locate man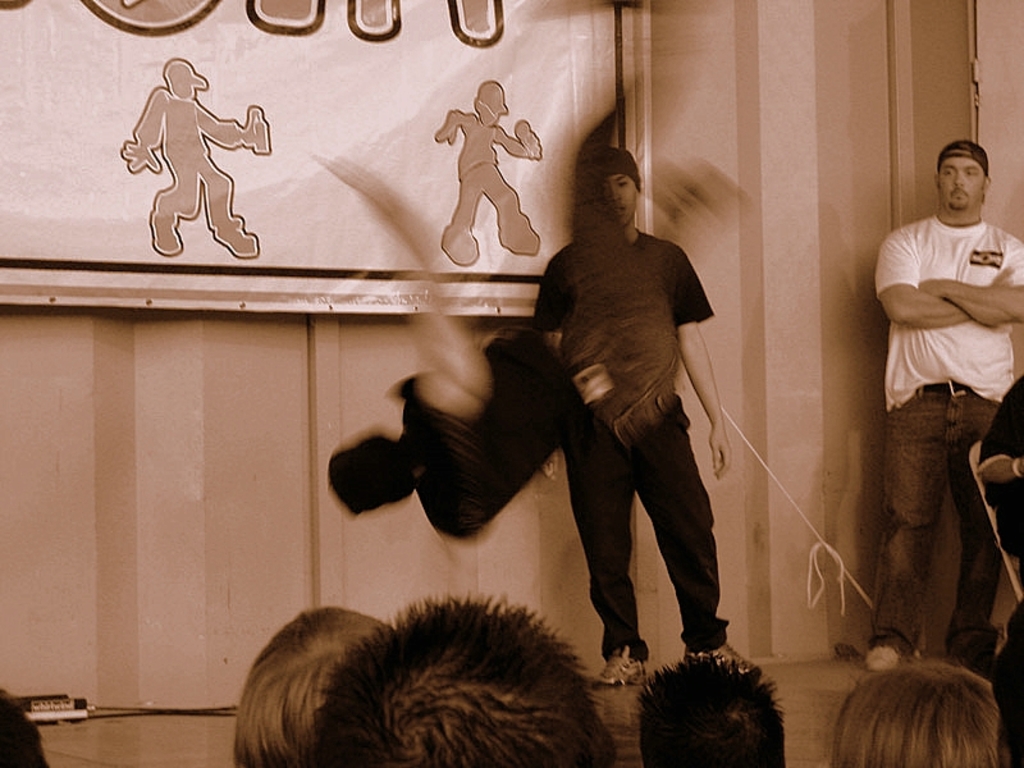
crop(877, 138, 1023, 675)
